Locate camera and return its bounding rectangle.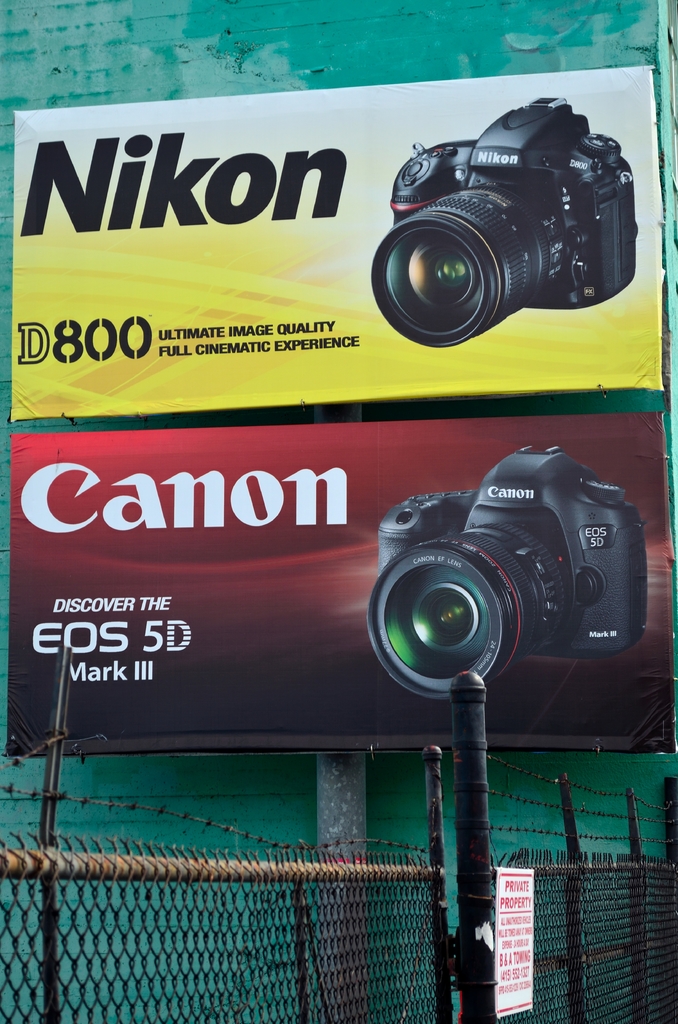
364 90 634 349.
